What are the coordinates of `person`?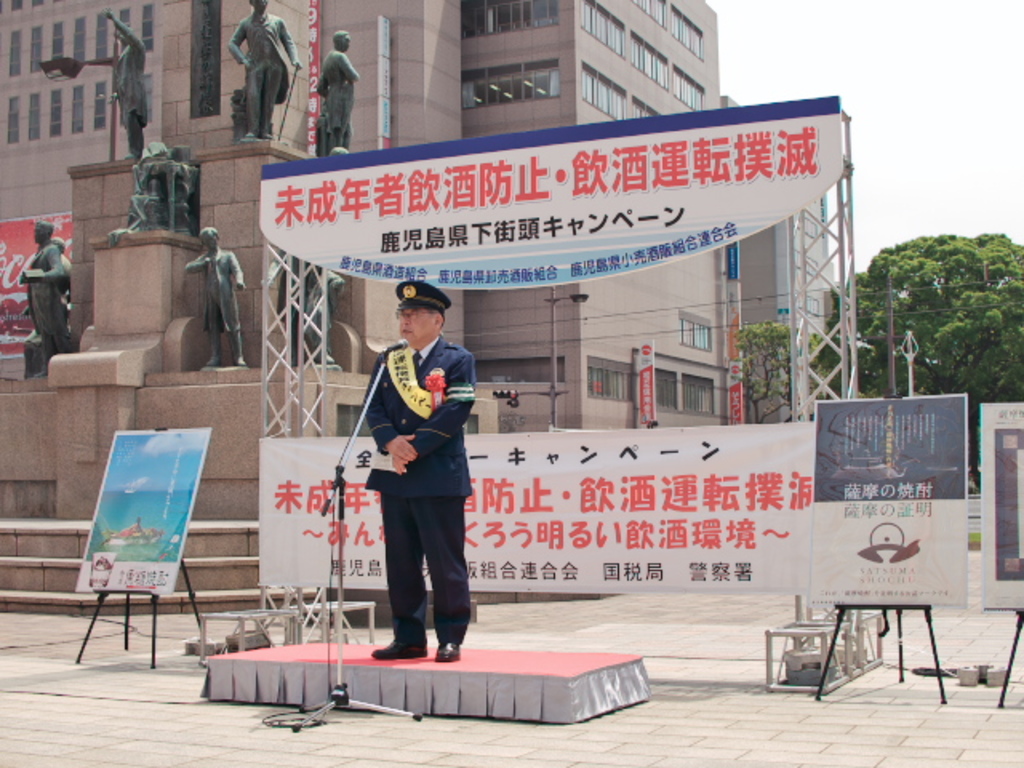
315/30/360/160.
